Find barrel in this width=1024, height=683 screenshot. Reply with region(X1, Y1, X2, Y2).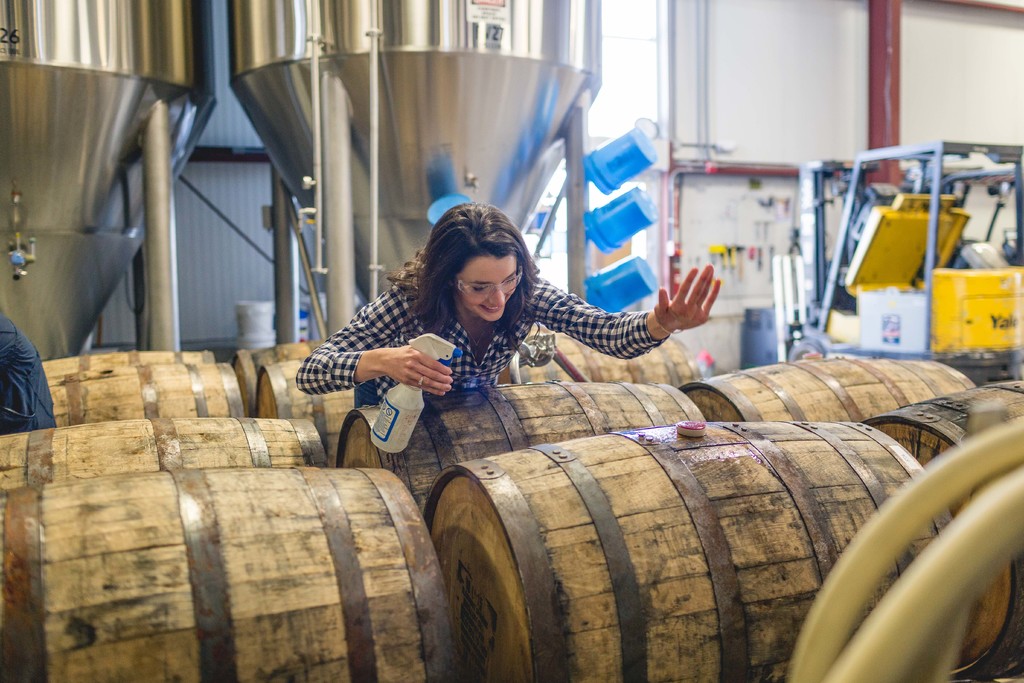
region(484, 416, 960, 682).
